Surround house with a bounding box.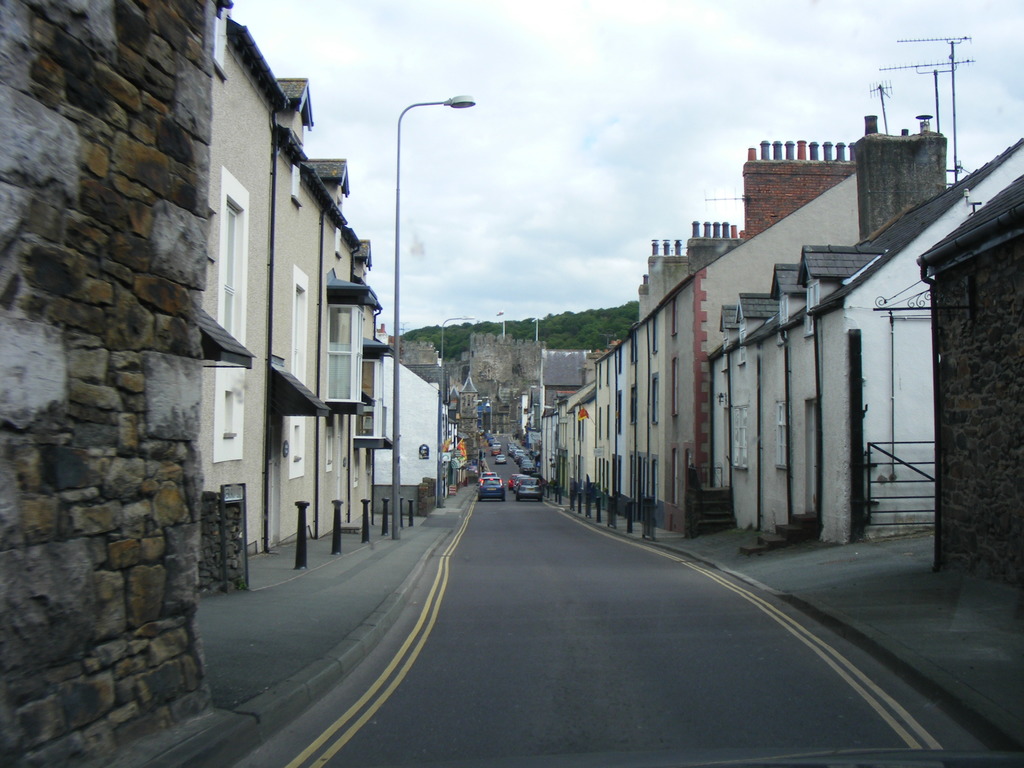
box=[548, 405, 572, 494].
